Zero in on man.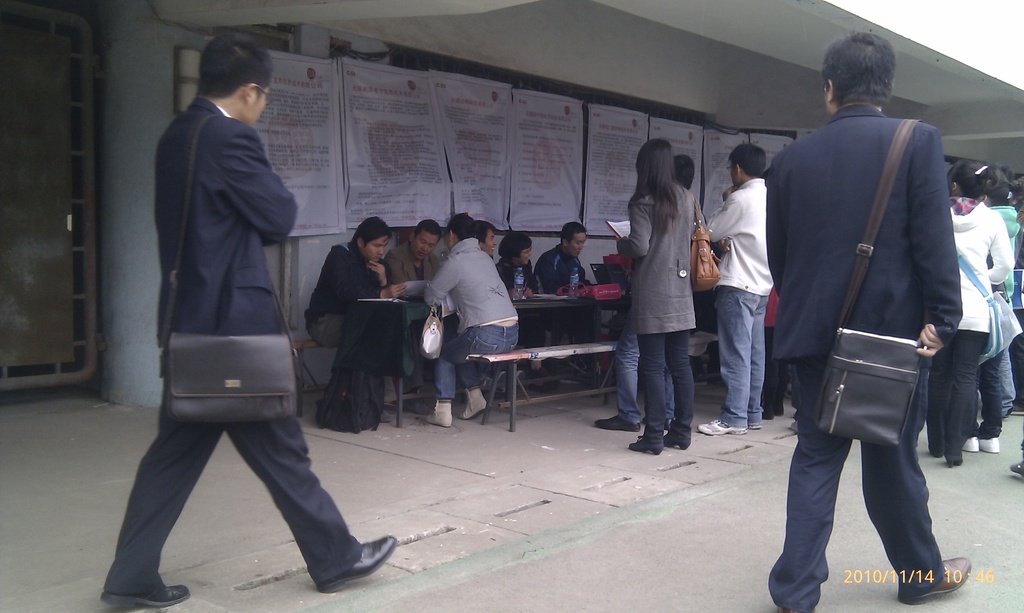
Zeroed in: 764/26/968/612.
